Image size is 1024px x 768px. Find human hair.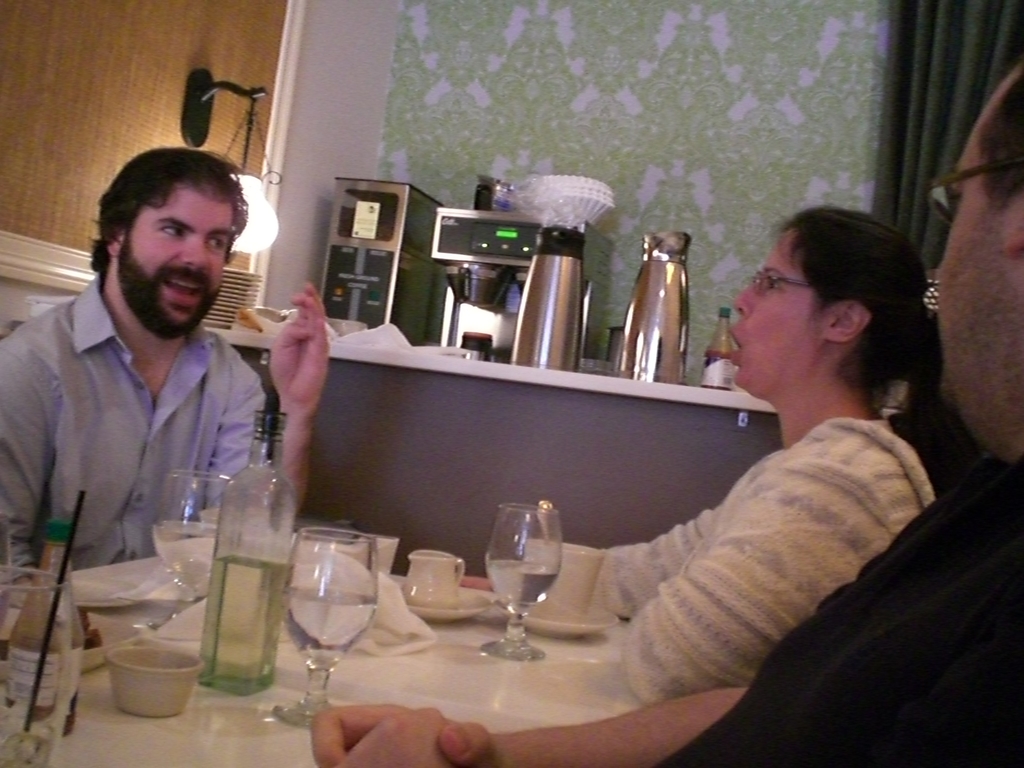
[92, 145, 250, 278].
